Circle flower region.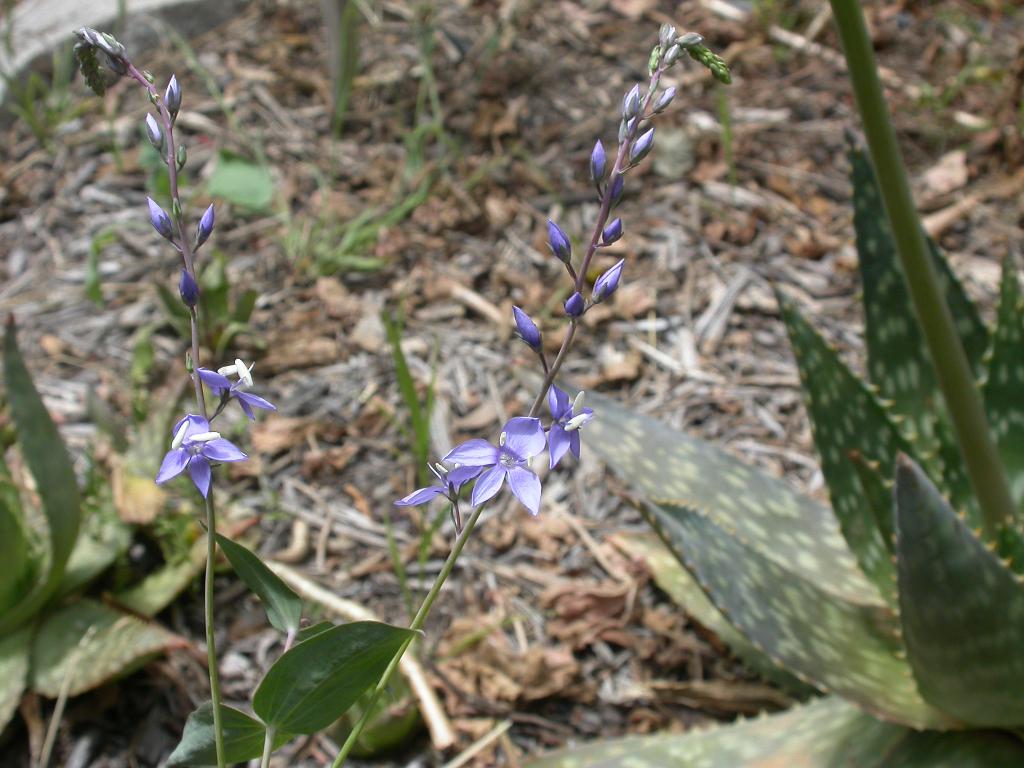
Region: locate(178, 266, 201, 309).
